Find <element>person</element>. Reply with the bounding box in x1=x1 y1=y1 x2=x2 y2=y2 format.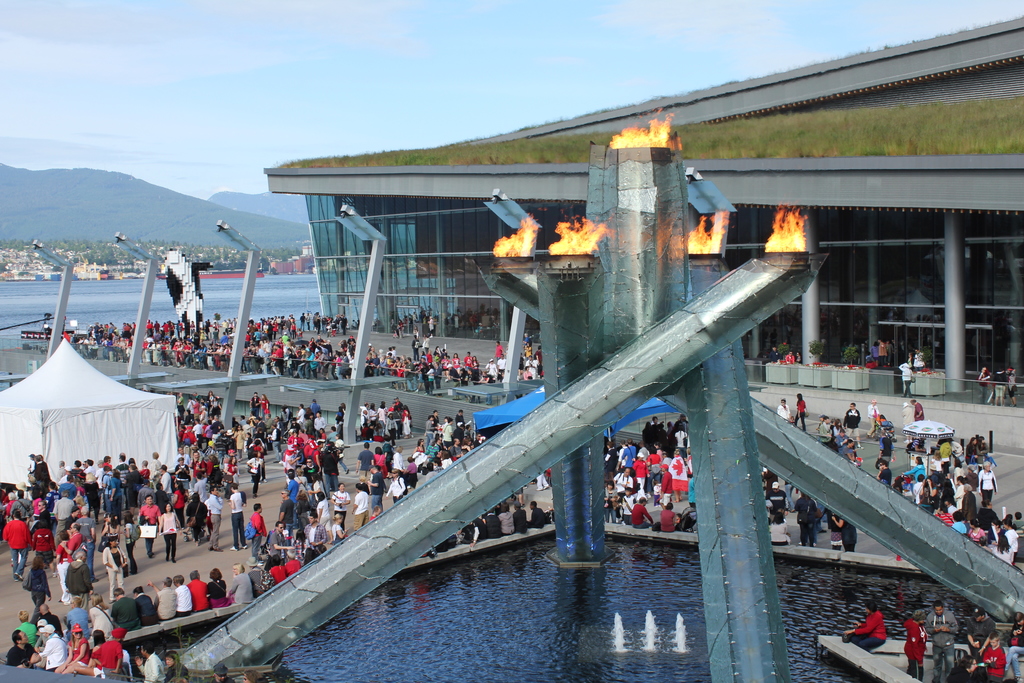
x1=38 y1=624 x2=68 y2=671.
